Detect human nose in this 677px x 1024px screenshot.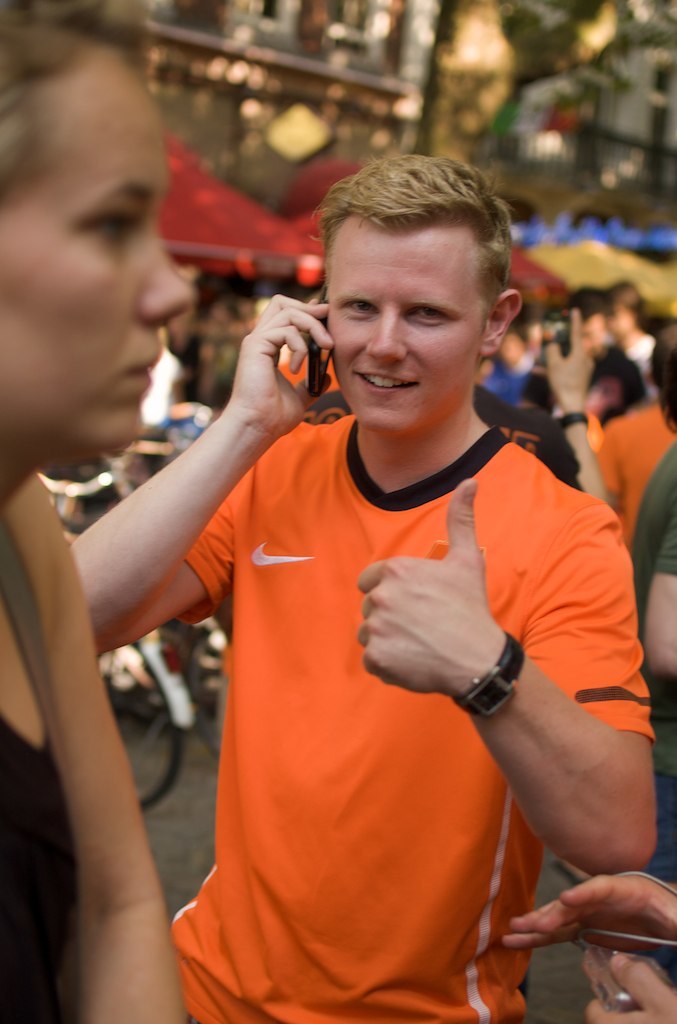
Detection: [367, 306, 405, 360].
